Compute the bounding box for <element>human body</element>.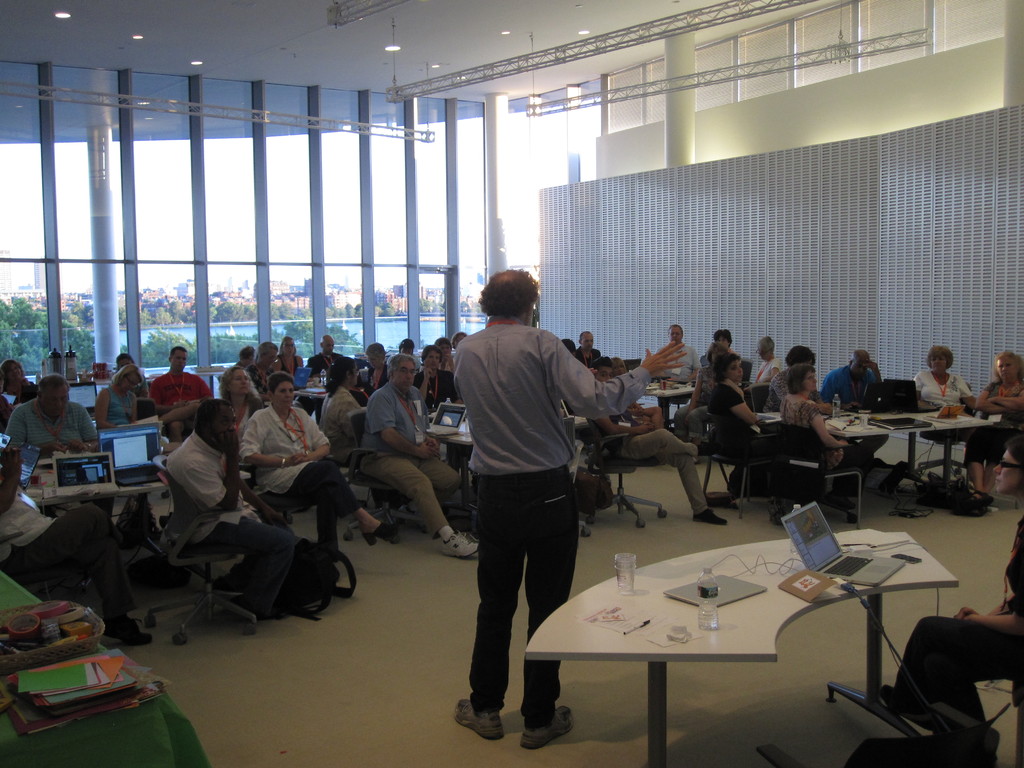
x1=0, y1=360, x2=33, y2=401.
